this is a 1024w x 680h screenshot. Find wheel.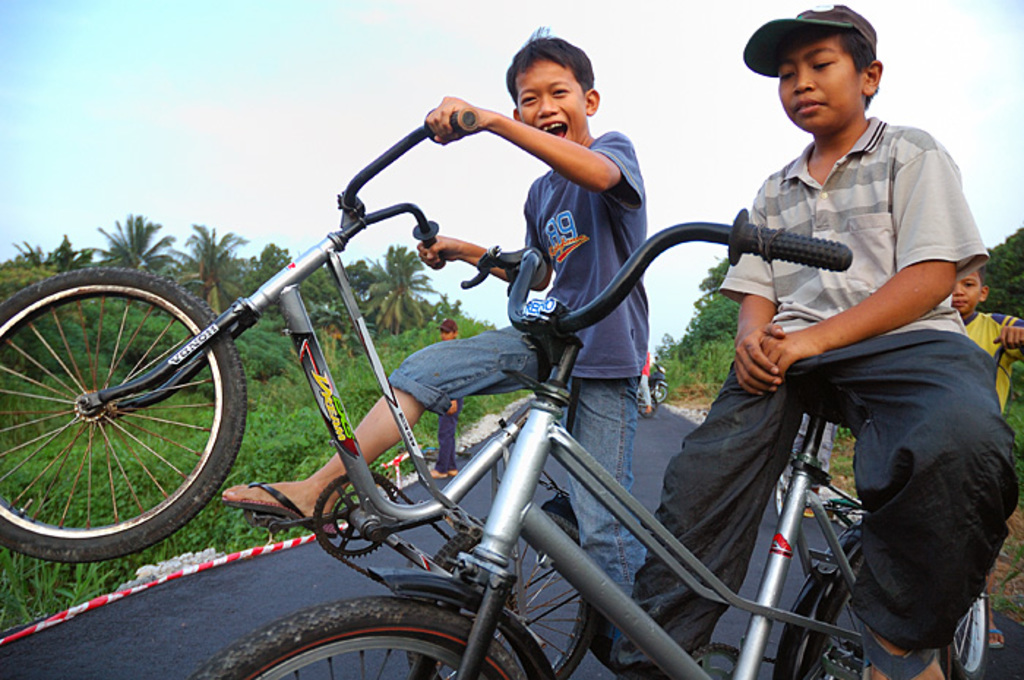
Bounding box: [433,500,601,679].
